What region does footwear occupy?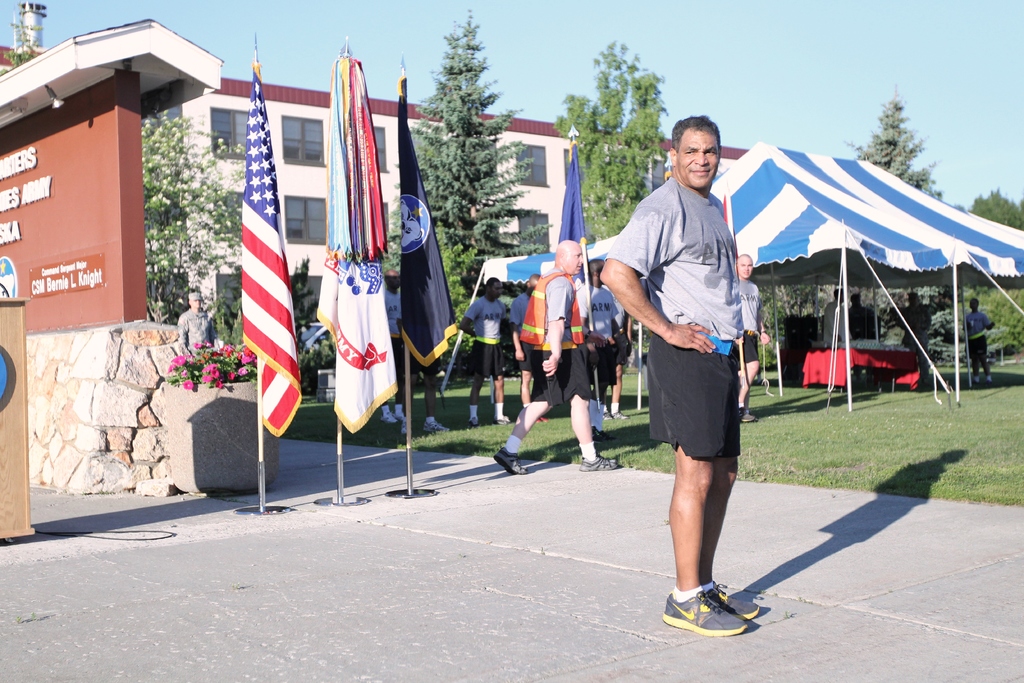
BBox(601, 427, 613, 440).
